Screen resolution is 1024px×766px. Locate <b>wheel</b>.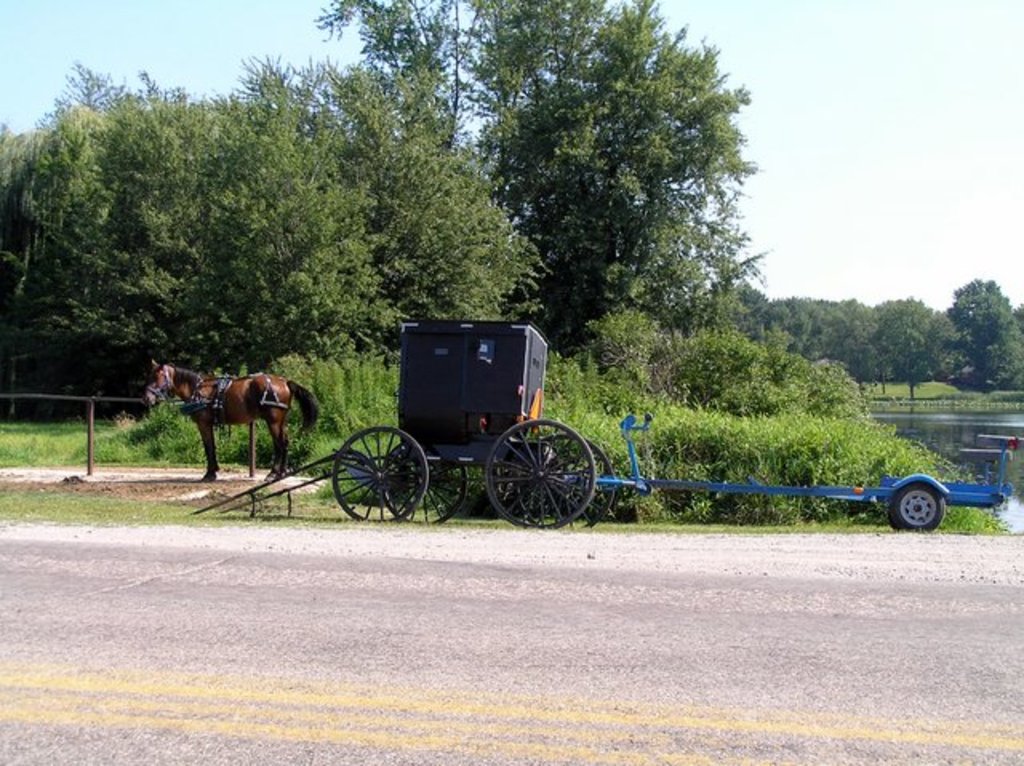
bbox(512, 438, 605, 534).
